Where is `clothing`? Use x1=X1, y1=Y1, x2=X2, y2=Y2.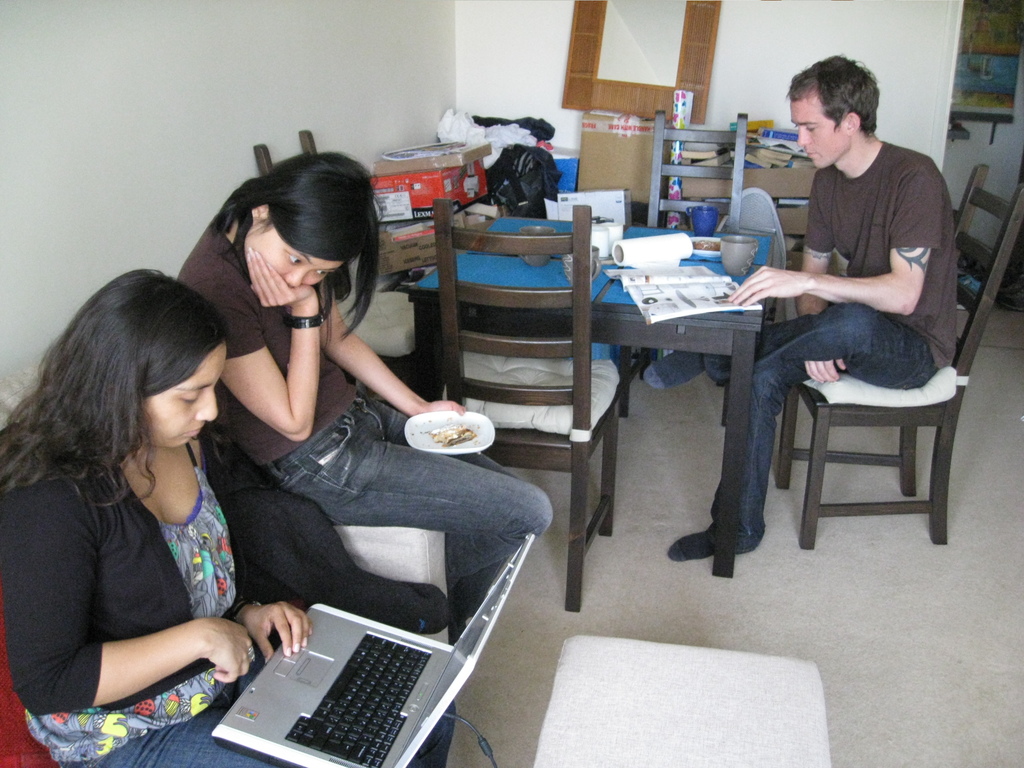
x1=174, y1=212, x2=556, y2=633.
